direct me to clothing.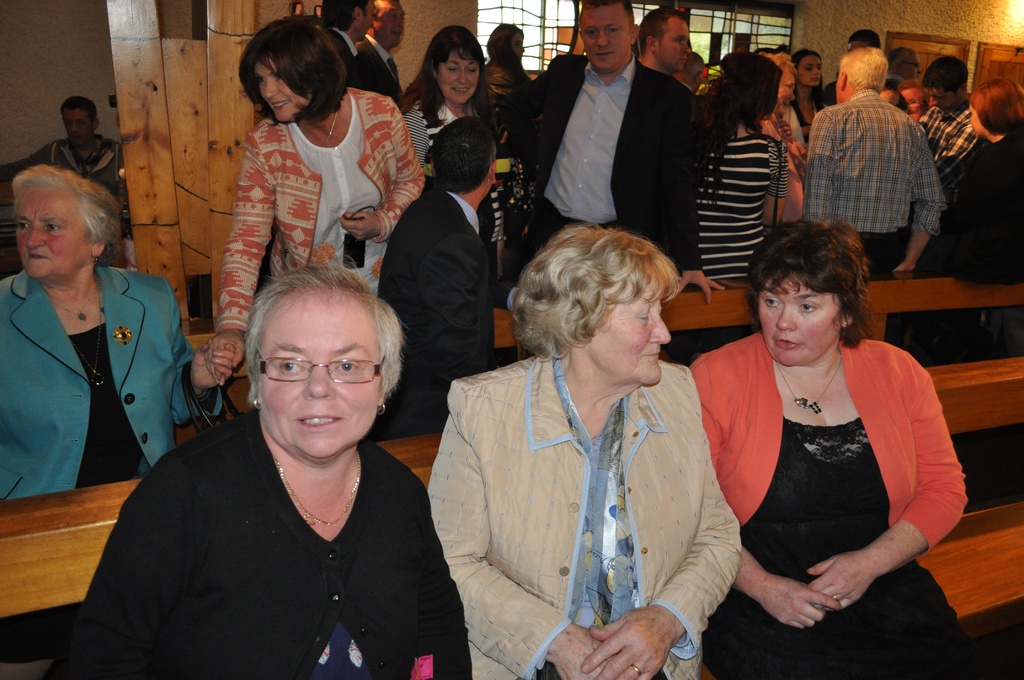
Direction: 47/407/476/679.
